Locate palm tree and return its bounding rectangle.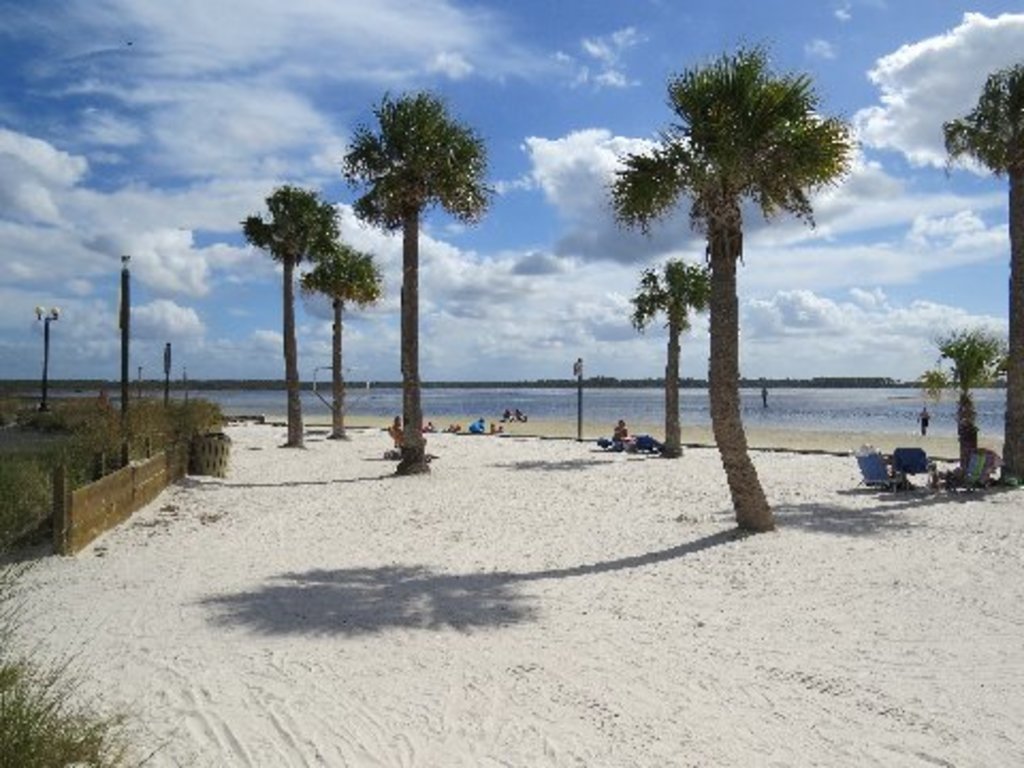
x1=350 y1=92 x2=465 y2=501.
